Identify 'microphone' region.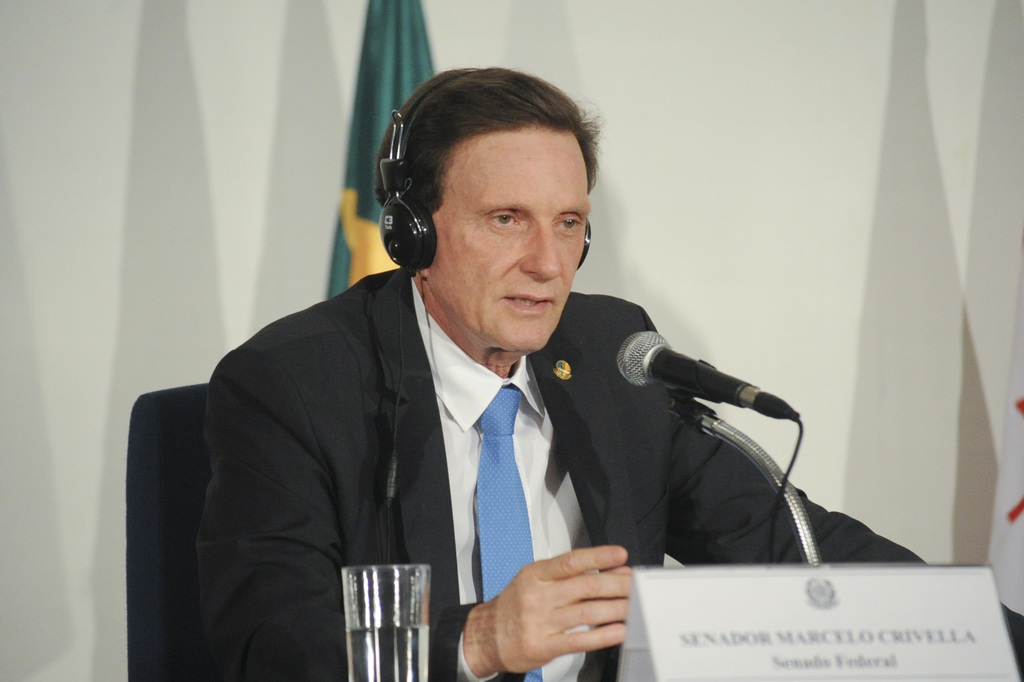
Region: select_region(591, 319, 794, 443).
